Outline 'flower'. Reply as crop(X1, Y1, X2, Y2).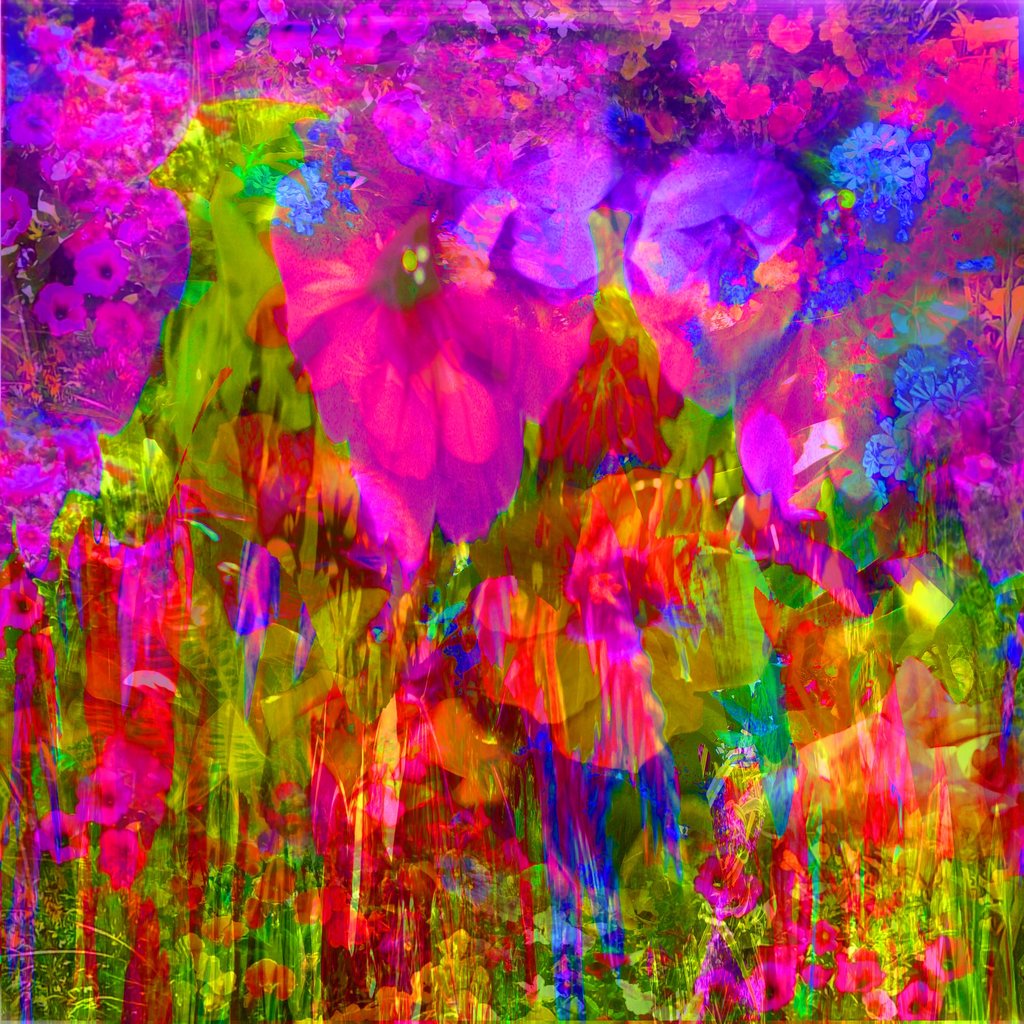
crop(692, 853, 735, 899).
